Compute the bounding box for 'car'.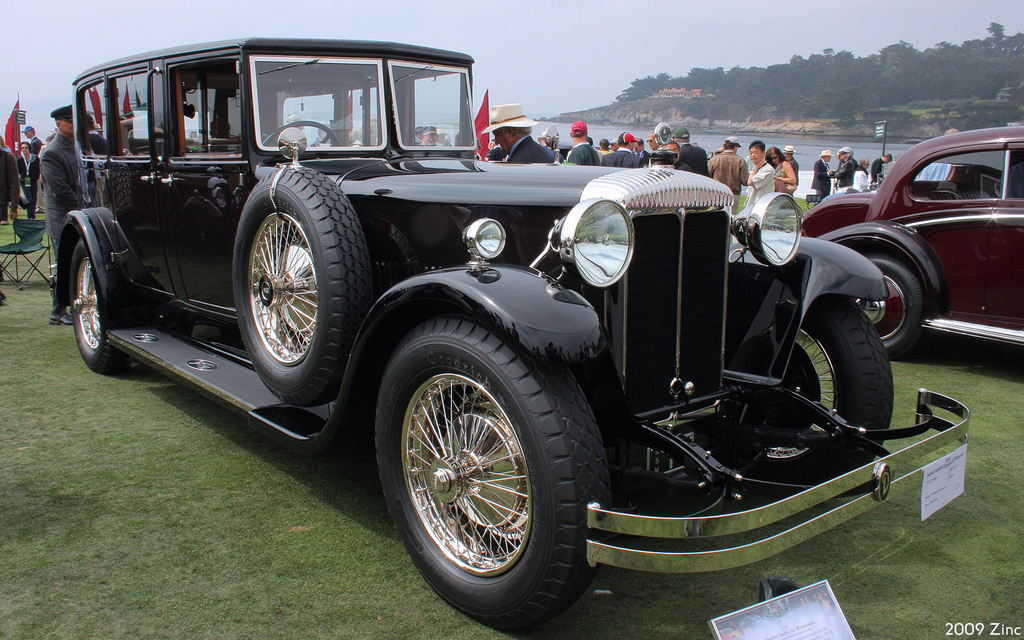
<bbox>796, 116, 1023, 366</bbox>.
